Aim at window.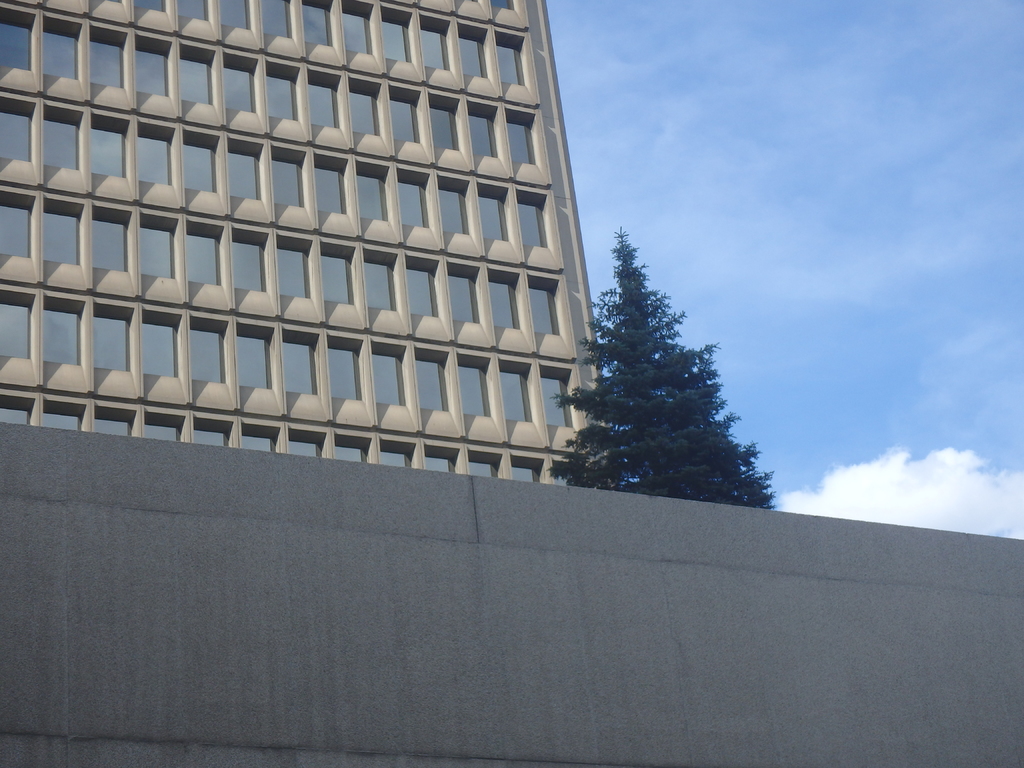
Aimed at (x1=374, y1=340, x2=411, y2=408).
